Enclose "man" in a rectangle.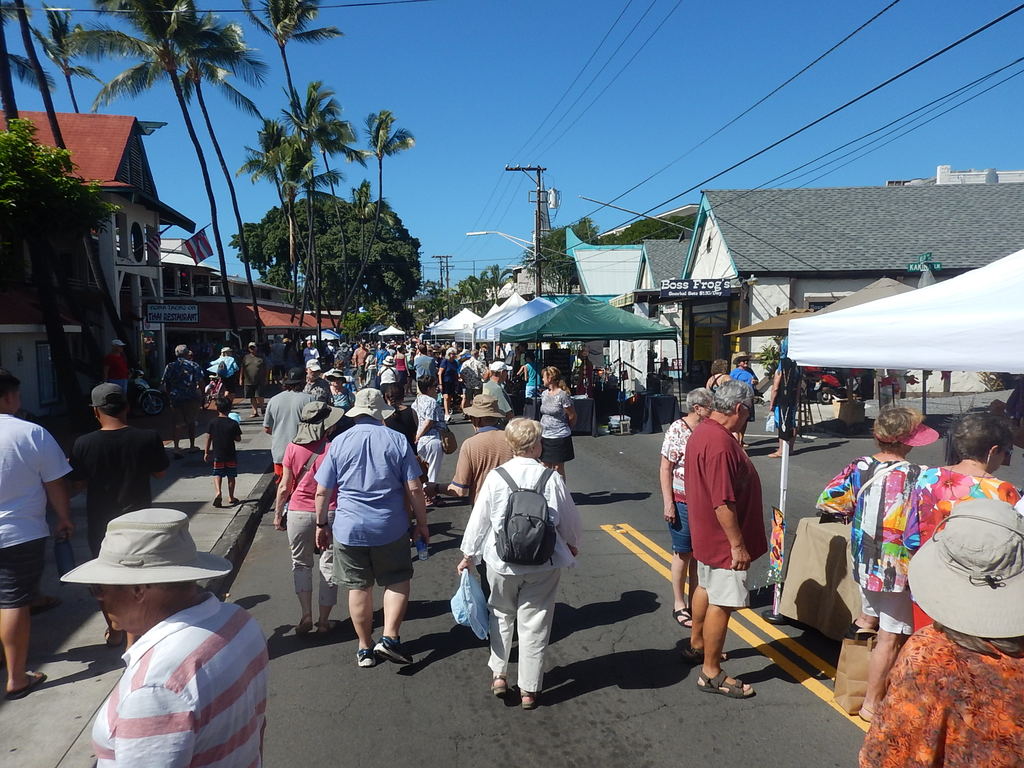
select_region(0, 371, 71, 698).
